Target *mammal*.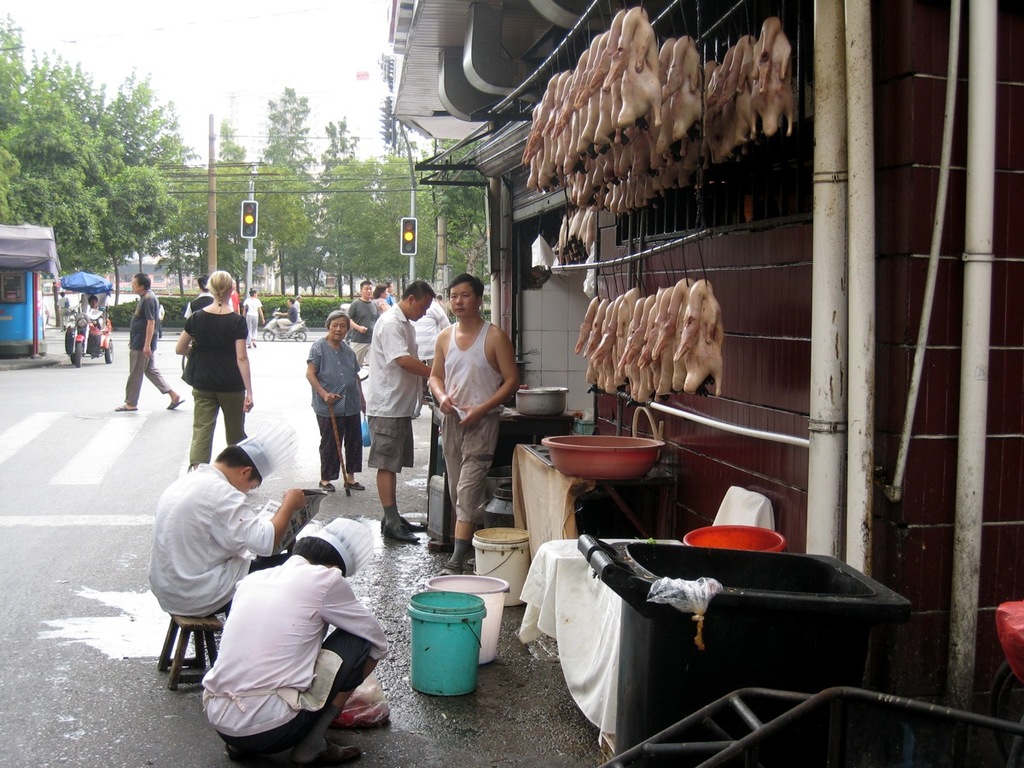
Target region: select_region(175, 266, 254, 472).
